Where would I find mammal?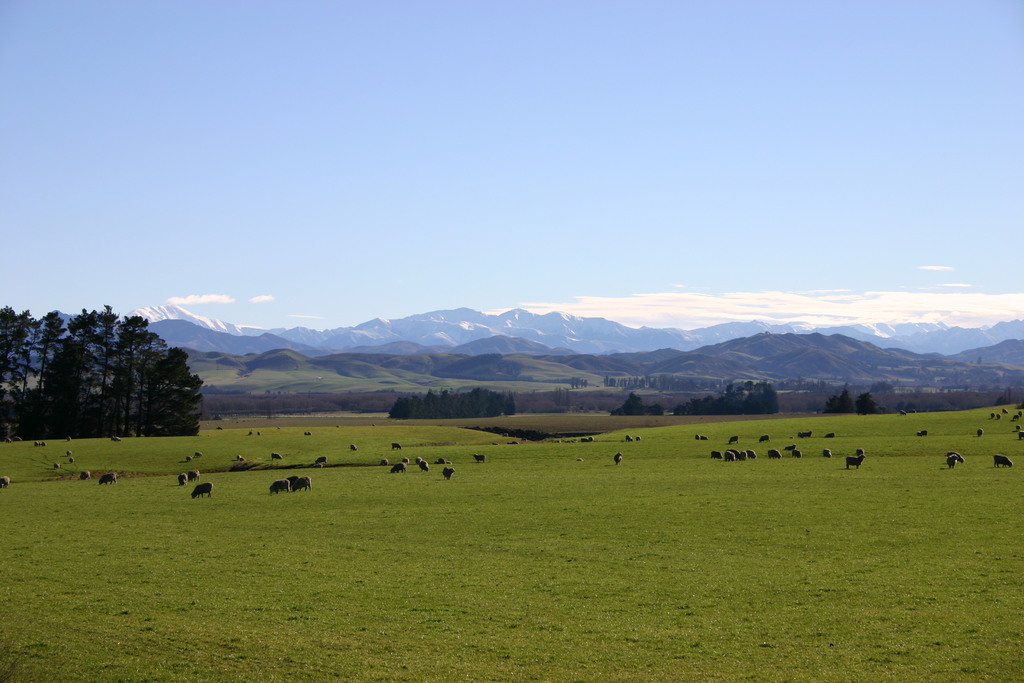
At (x1=897, y1=410, x2=905, y2=415).
